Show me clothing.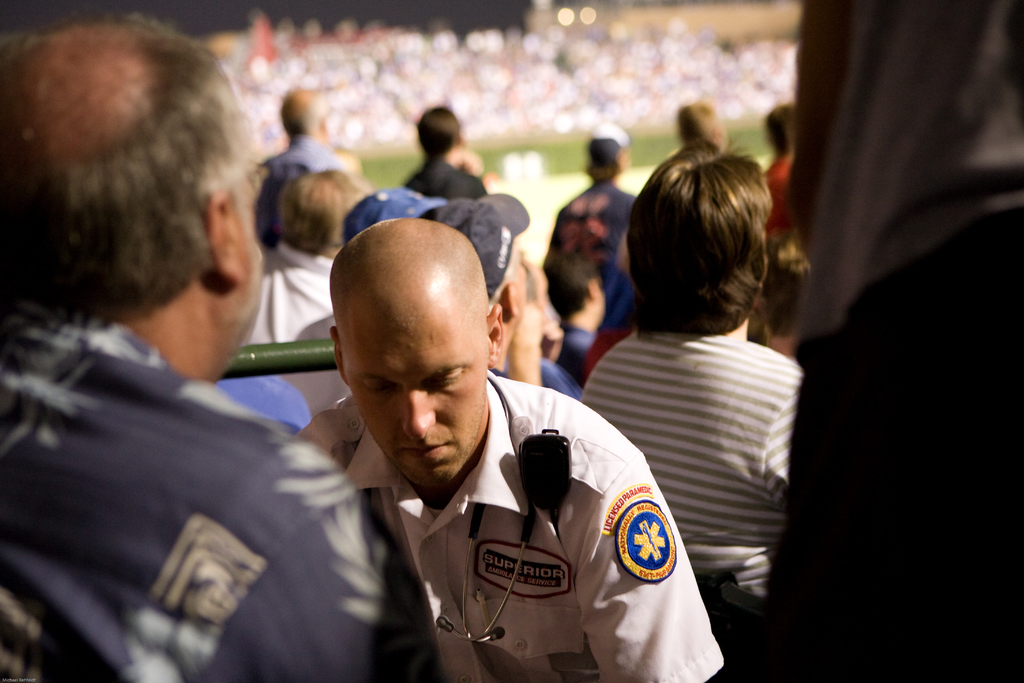
clothing is here: {"left": 1, "top": 267, "right": 452, "bottom": 682}.
